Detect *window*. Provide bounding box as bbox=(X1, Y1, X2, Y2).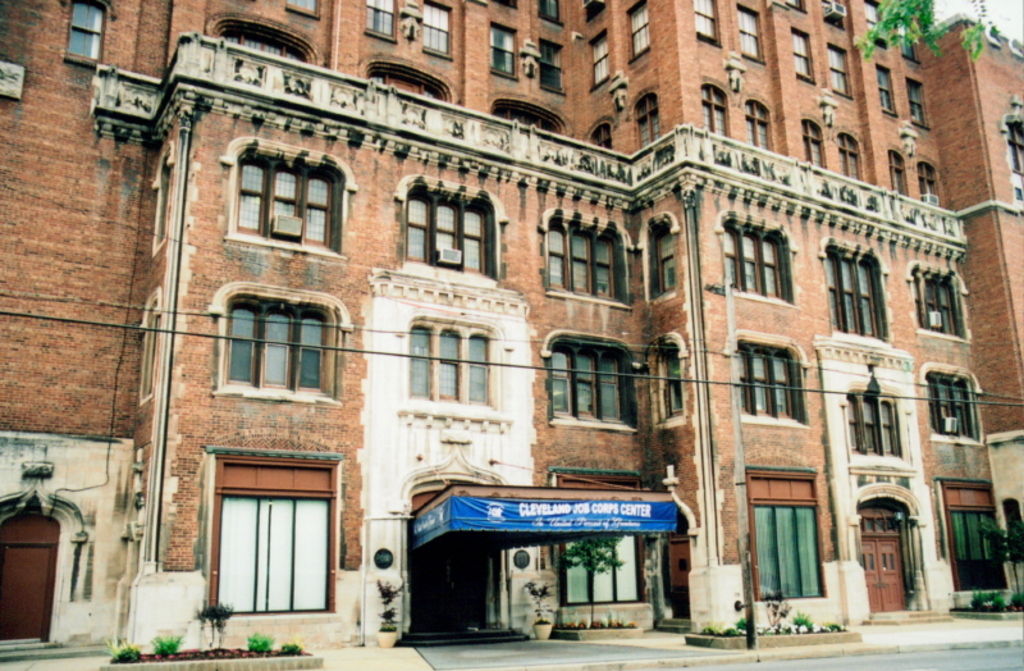
bbox=(791, 33, 808, 74).
